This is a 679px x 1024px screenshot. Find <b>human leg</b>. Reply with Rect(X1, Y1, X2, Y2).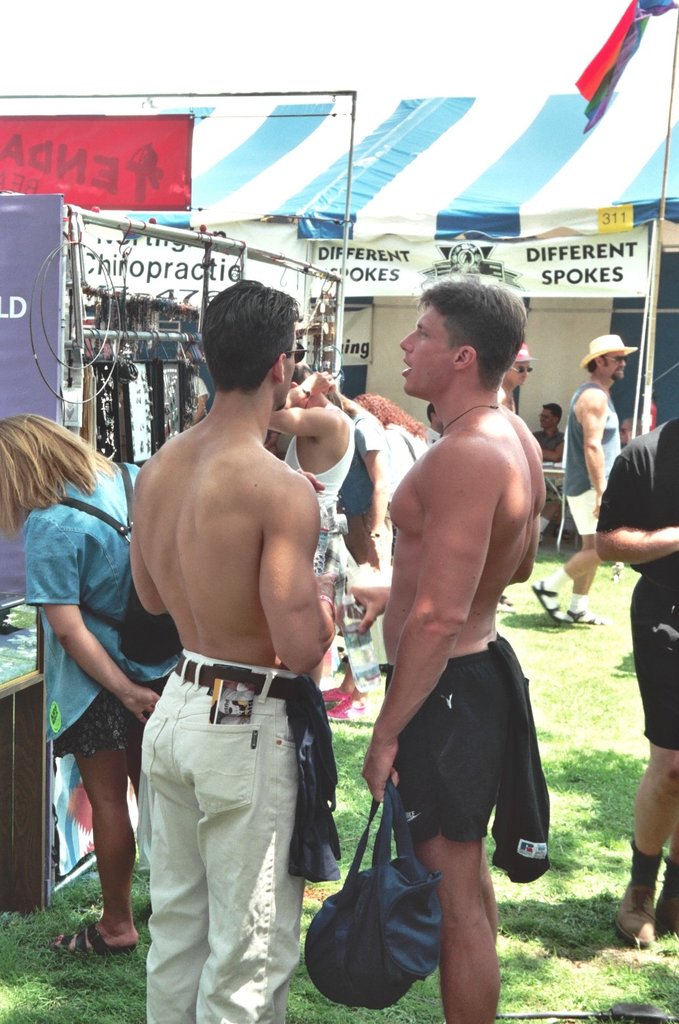
Rect(128, 675, 173, 794).
